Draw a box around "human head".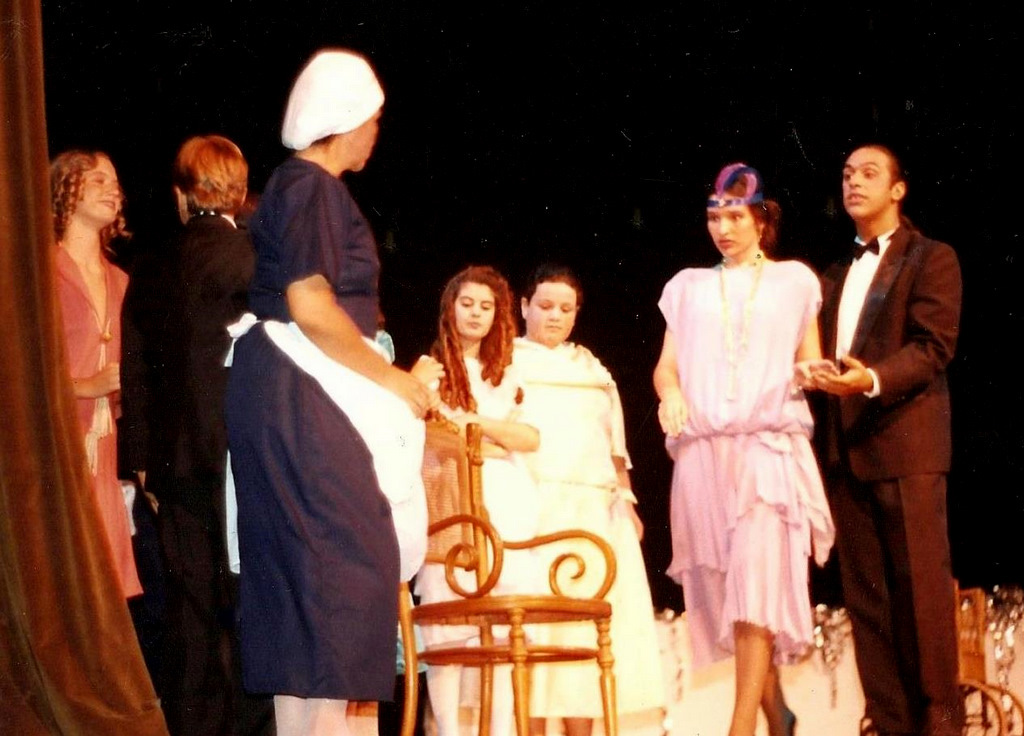
x1=837, y1=142, x2=906, y2=218.
